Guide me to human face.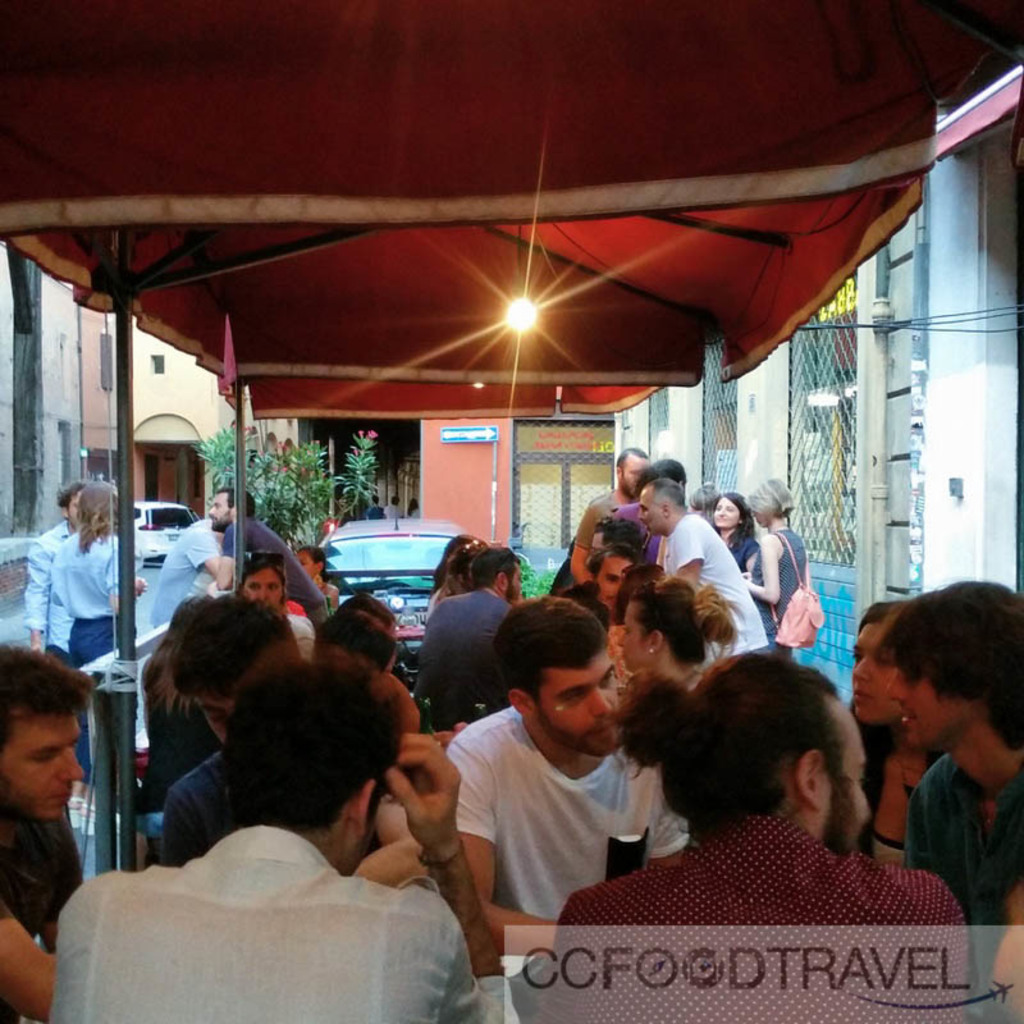
Guidance: rect(851, 621, 905, 723).
